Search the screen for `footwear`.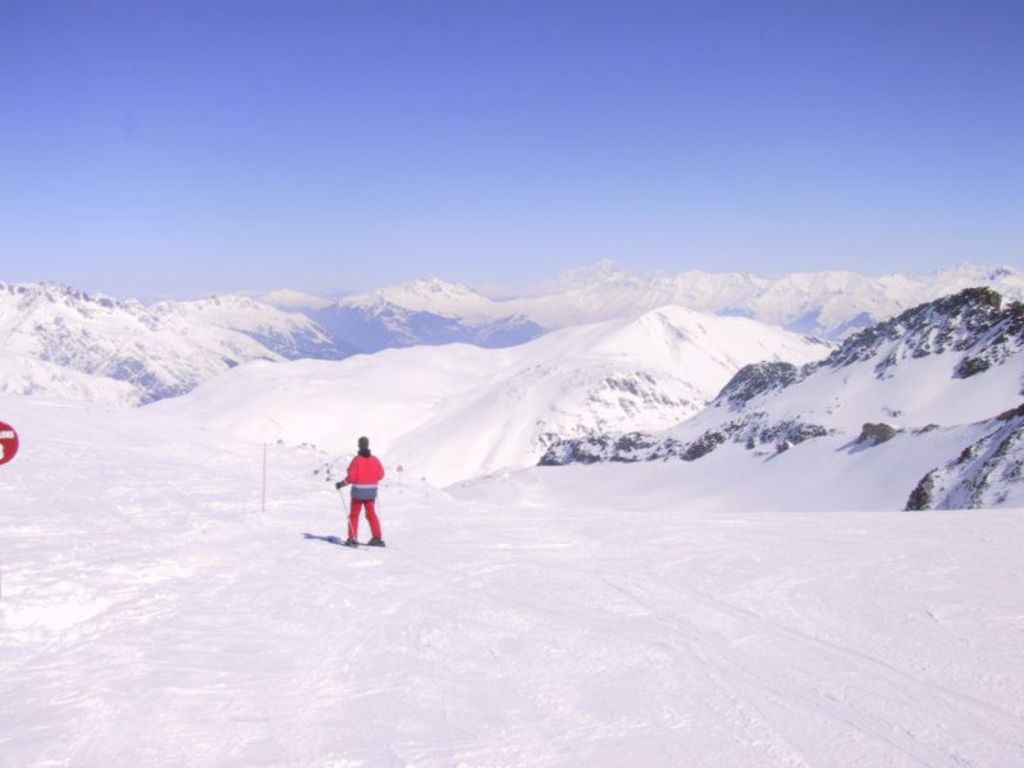
Found at rect(365, 534, 385, 545).
